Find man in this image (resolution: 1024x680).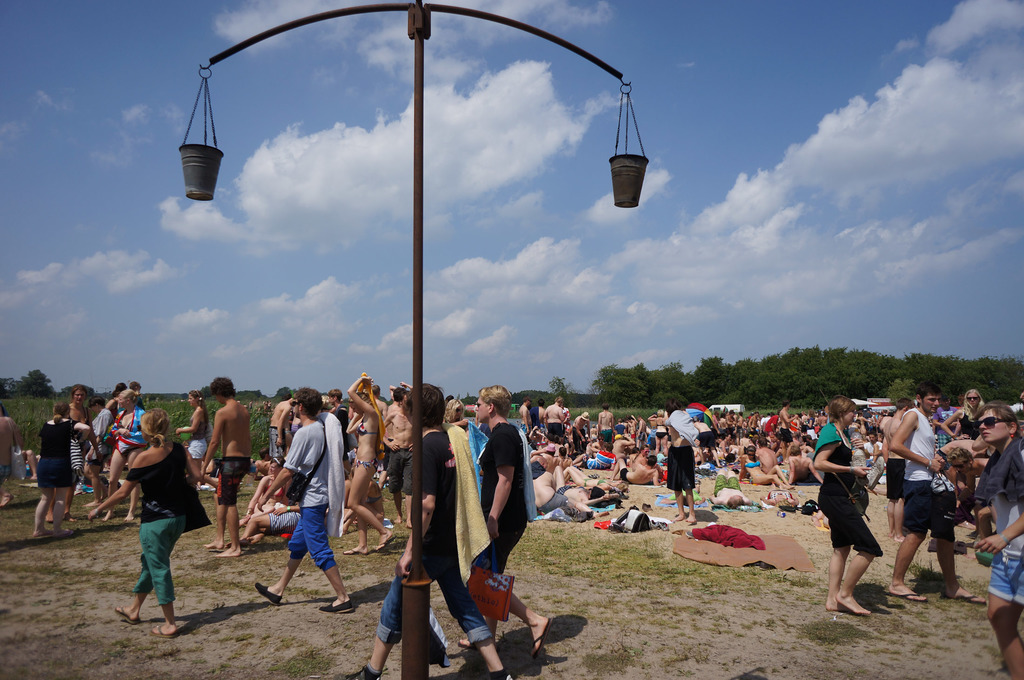
[571,411,589,443].
